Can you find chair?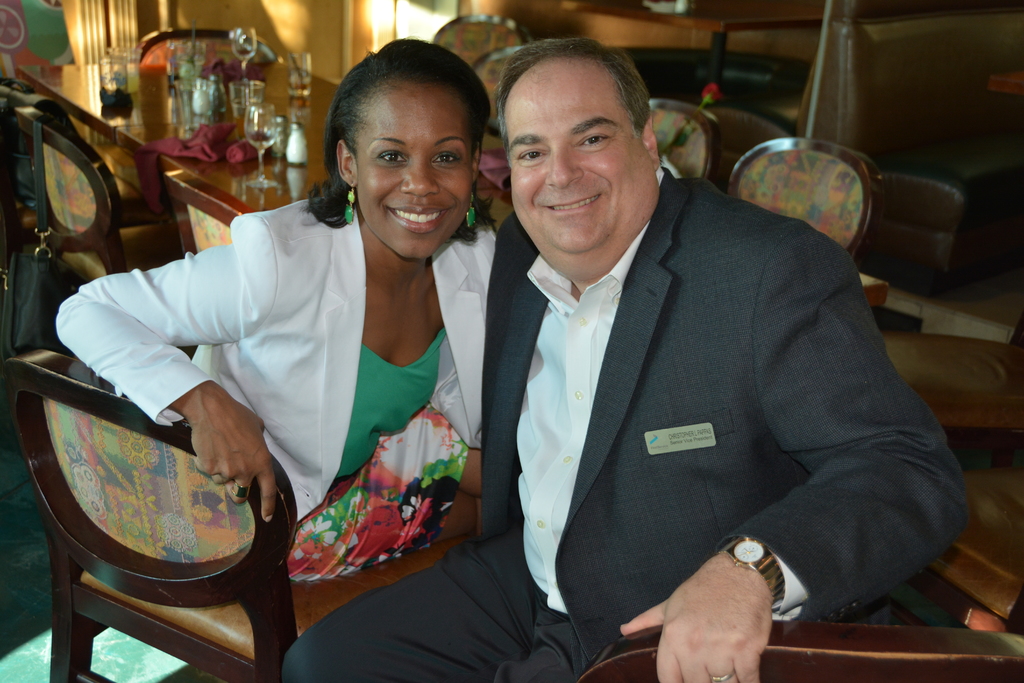
Yes, bounding box: 141 27 276 67.
